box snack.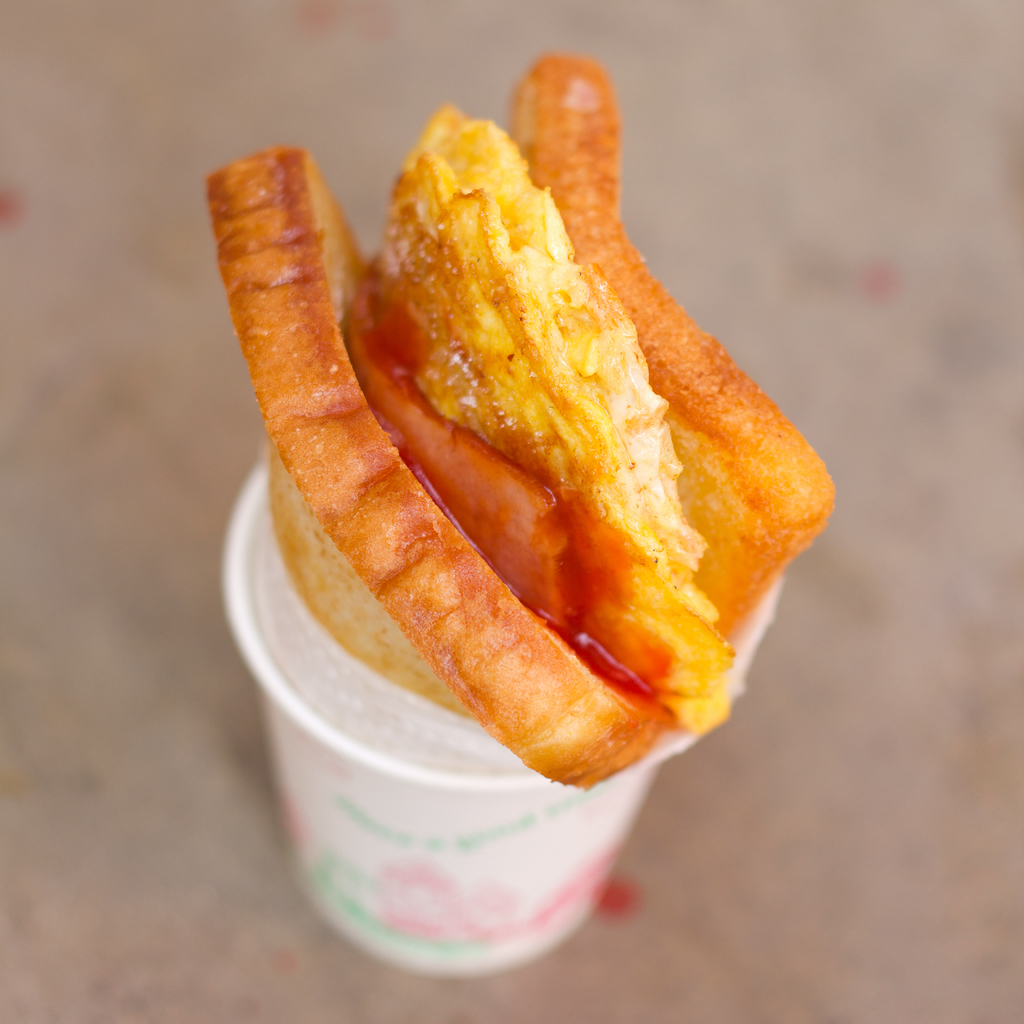
(198, 41, 841, 790).
